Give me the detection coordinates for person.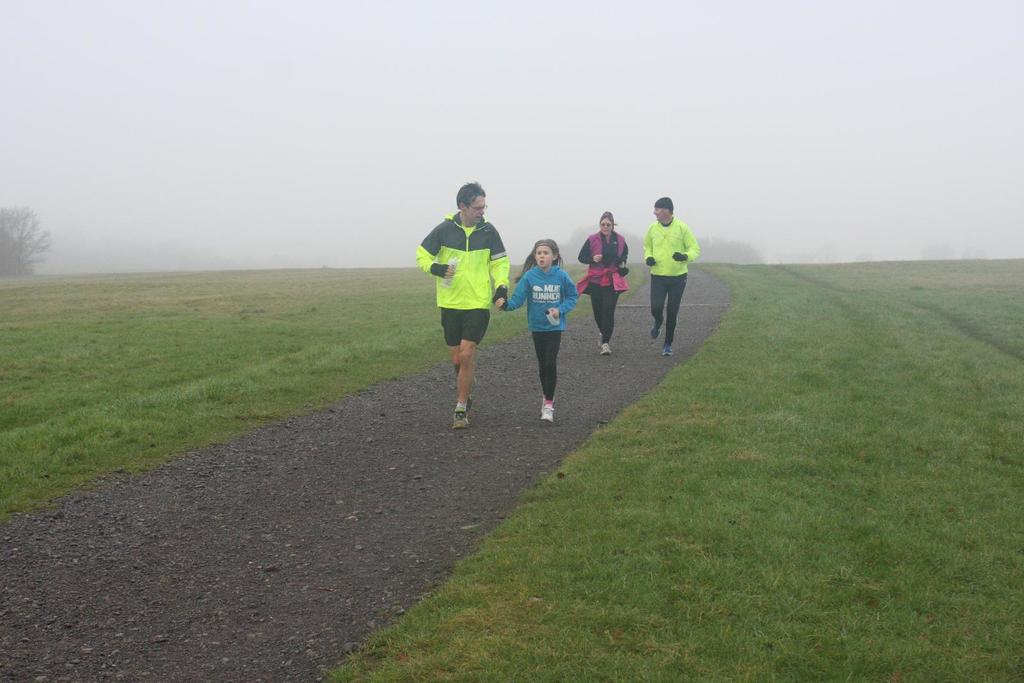
[497,239,574,416].
